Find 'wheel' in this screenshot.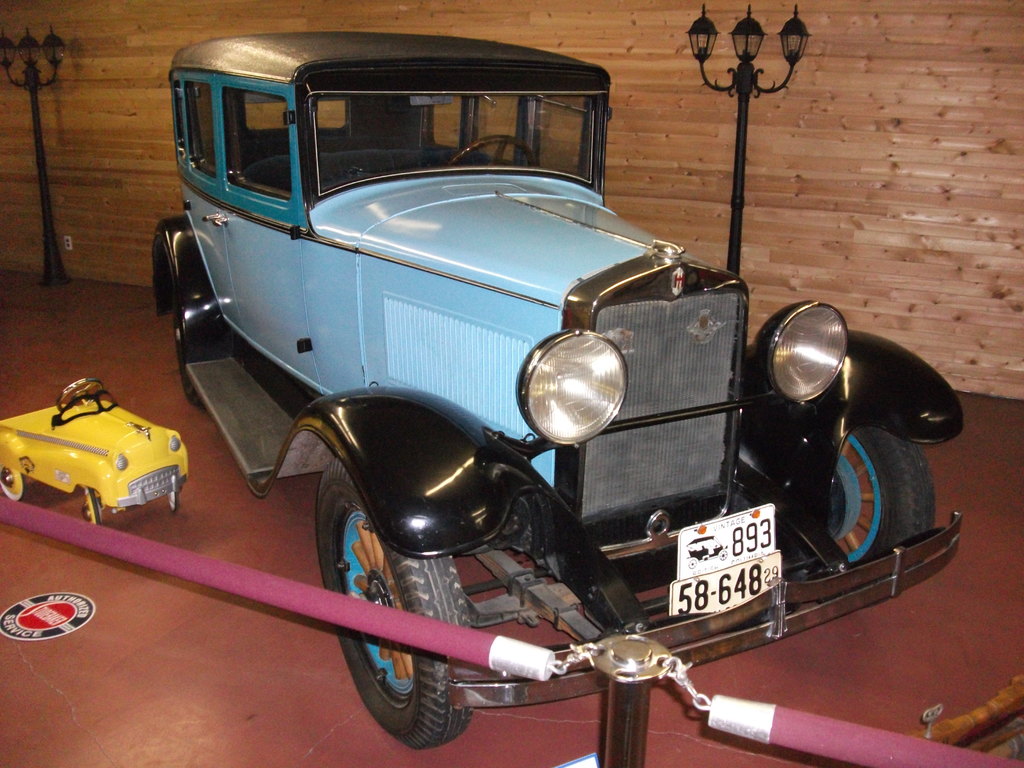
The bounding box for 'wheel' is {"left": 173, "top": 307, "right": 201, "bottom": 408}.
